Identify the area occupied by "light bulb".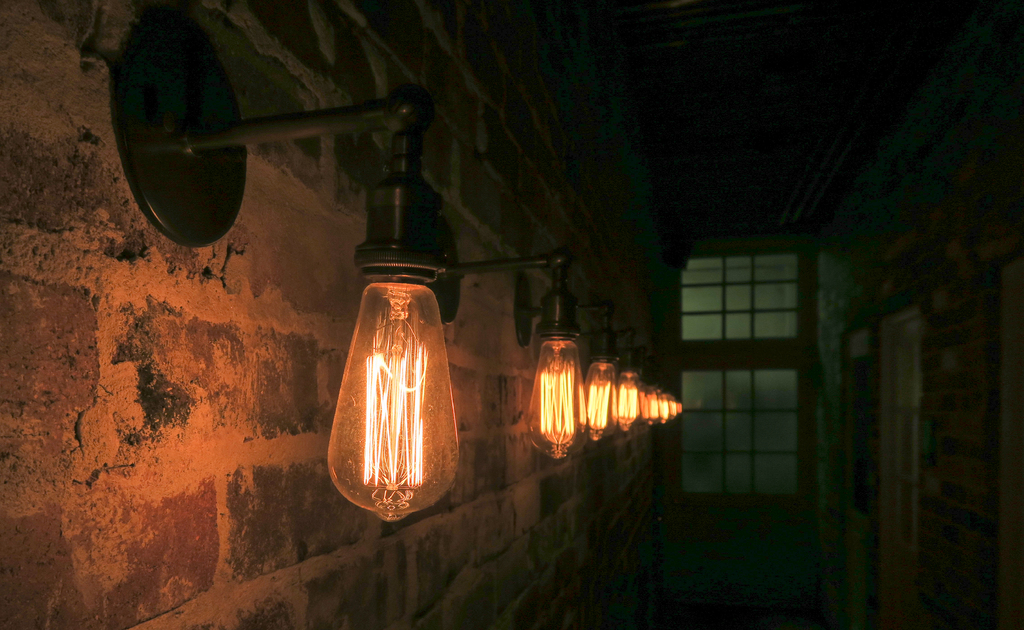
Area: [left=678, top=403, right=684, bottom=414].
